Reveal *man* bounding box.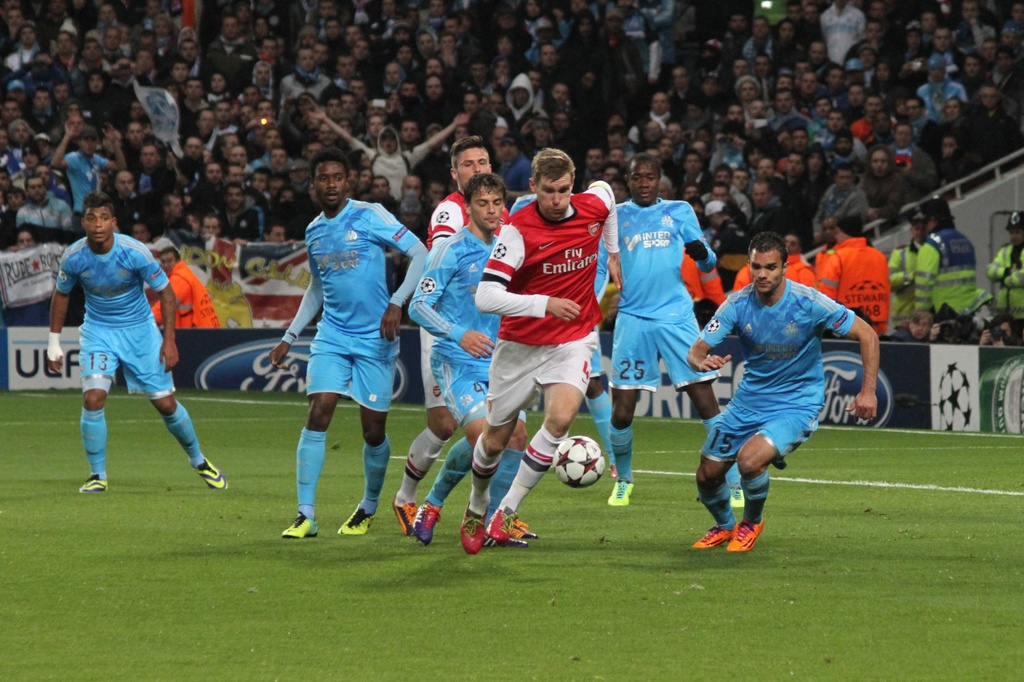
Revealed: x1=675 y1=234 x2=733 y2=303.
